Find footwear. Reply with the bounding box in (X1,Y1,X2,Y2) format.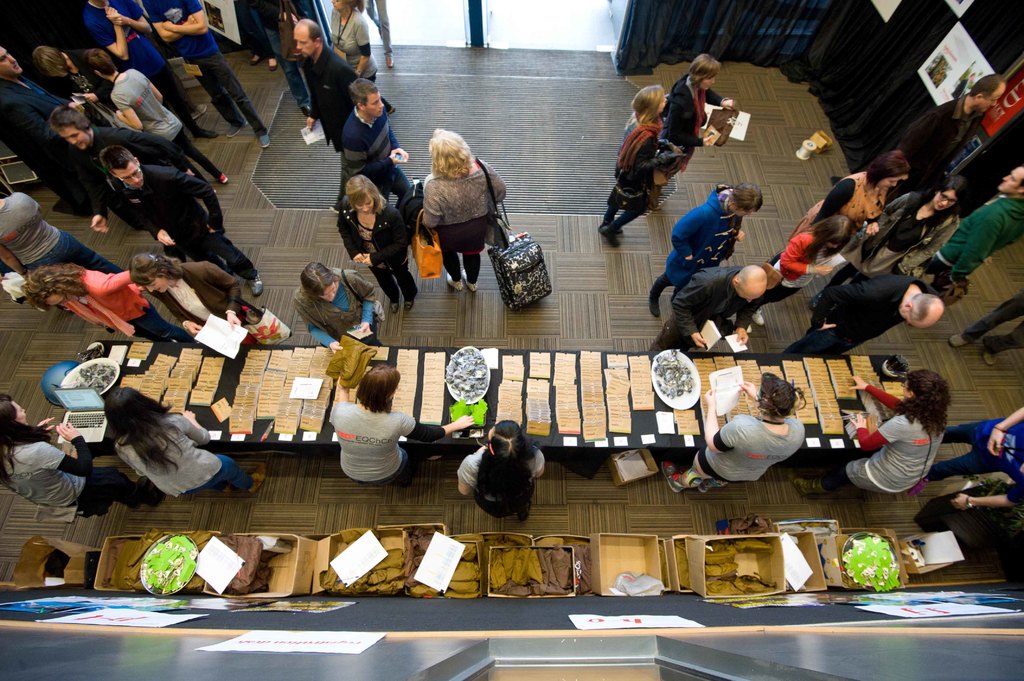
(385,301,397,314).
